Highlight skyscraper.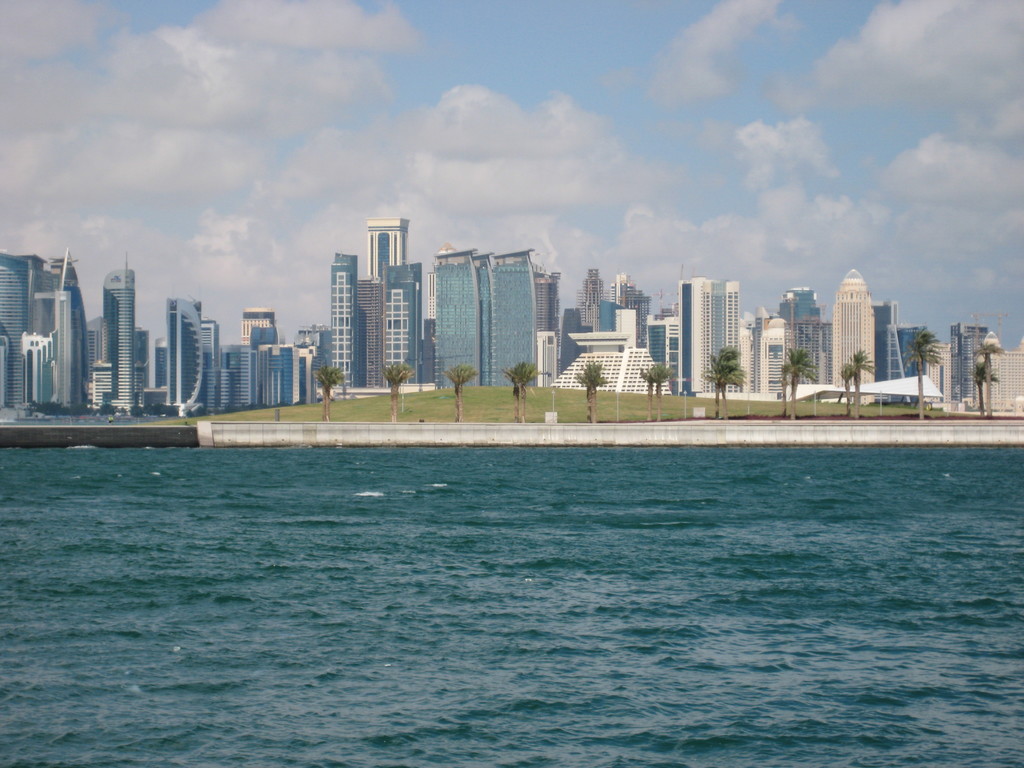
Highlighted region: bbox=(0, 250, 88, 420).
